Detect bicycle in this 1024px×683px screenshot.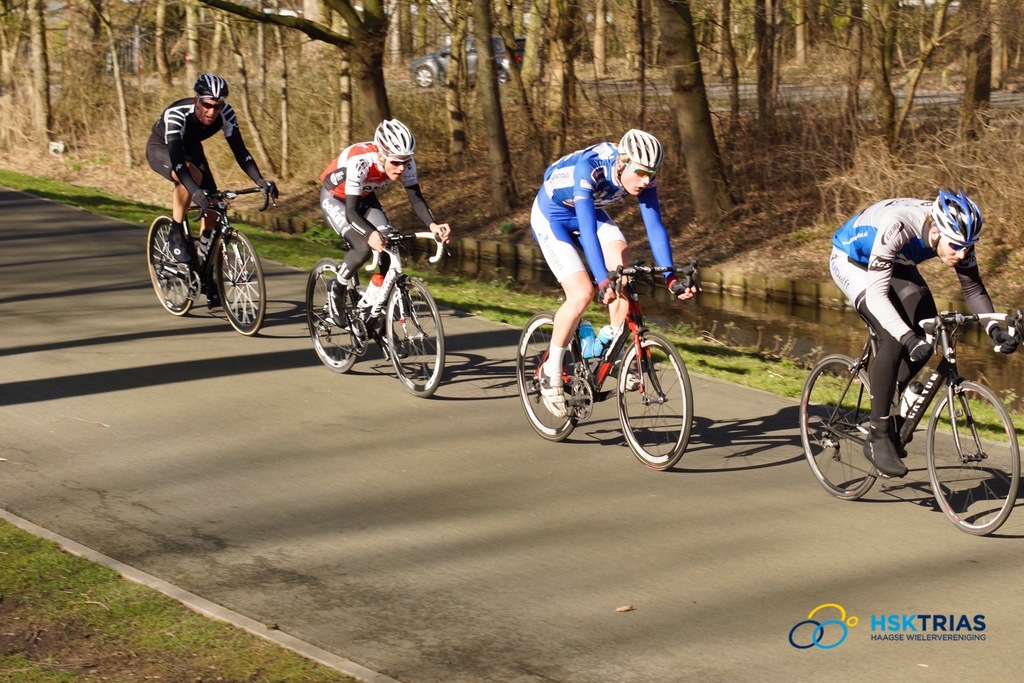
Detection: <region>795, 300, 1023, 532</region>.
